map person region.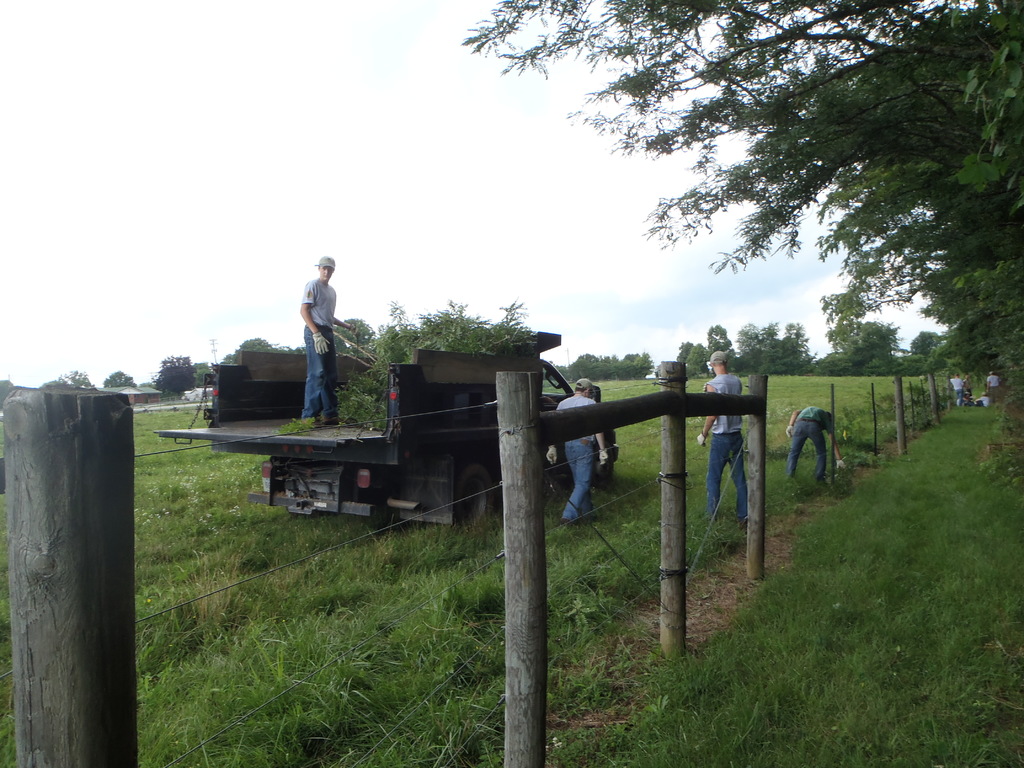
Mapped to l=546, t=374, r=611, b=527.
